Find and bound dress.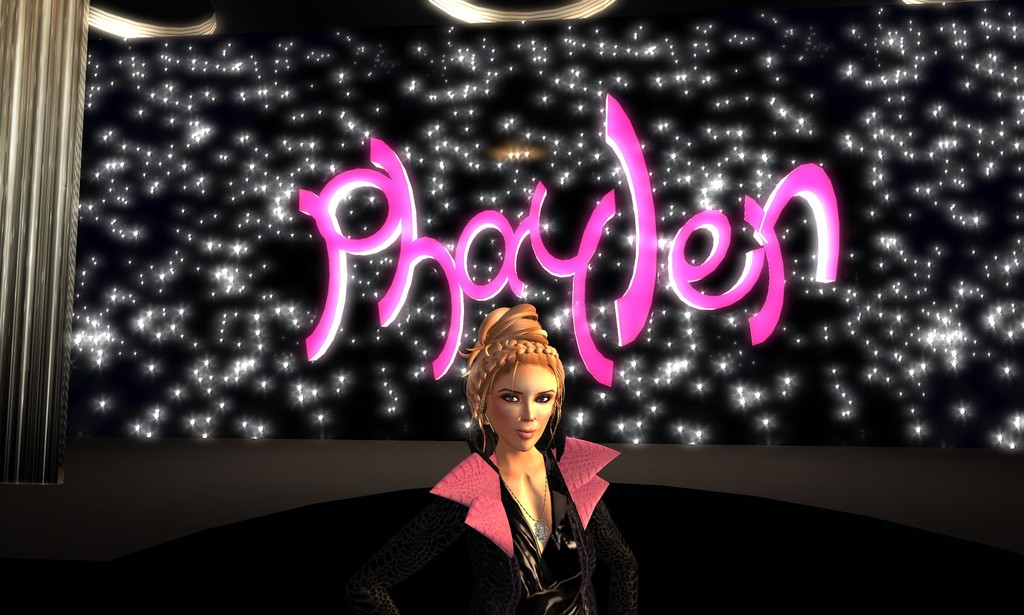
Bound: <region>411, 395, 612, 598</region>.
